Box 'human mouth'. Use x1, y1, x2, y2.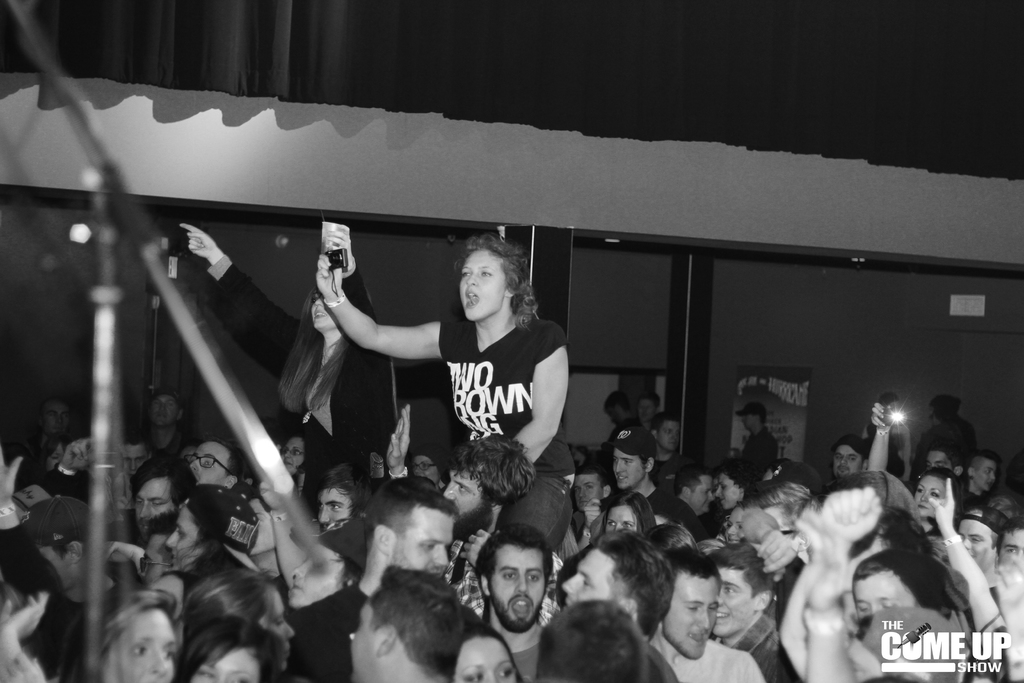
465, 288, 481, 309.
